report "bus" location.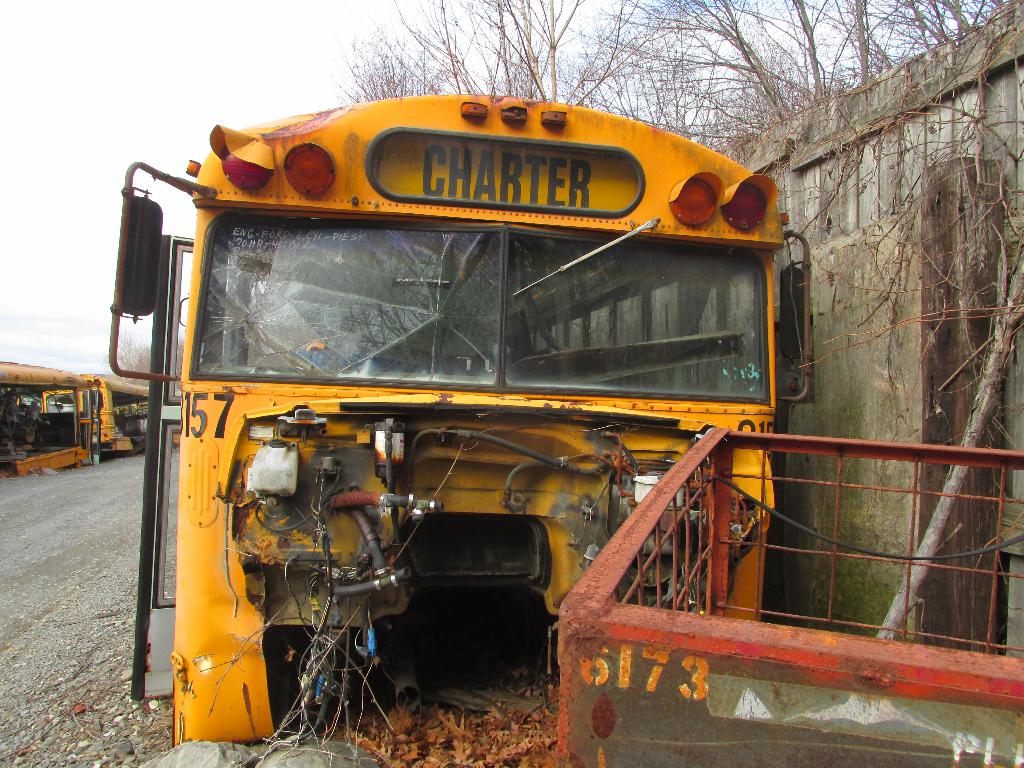
Report: 111/84/810/743.
